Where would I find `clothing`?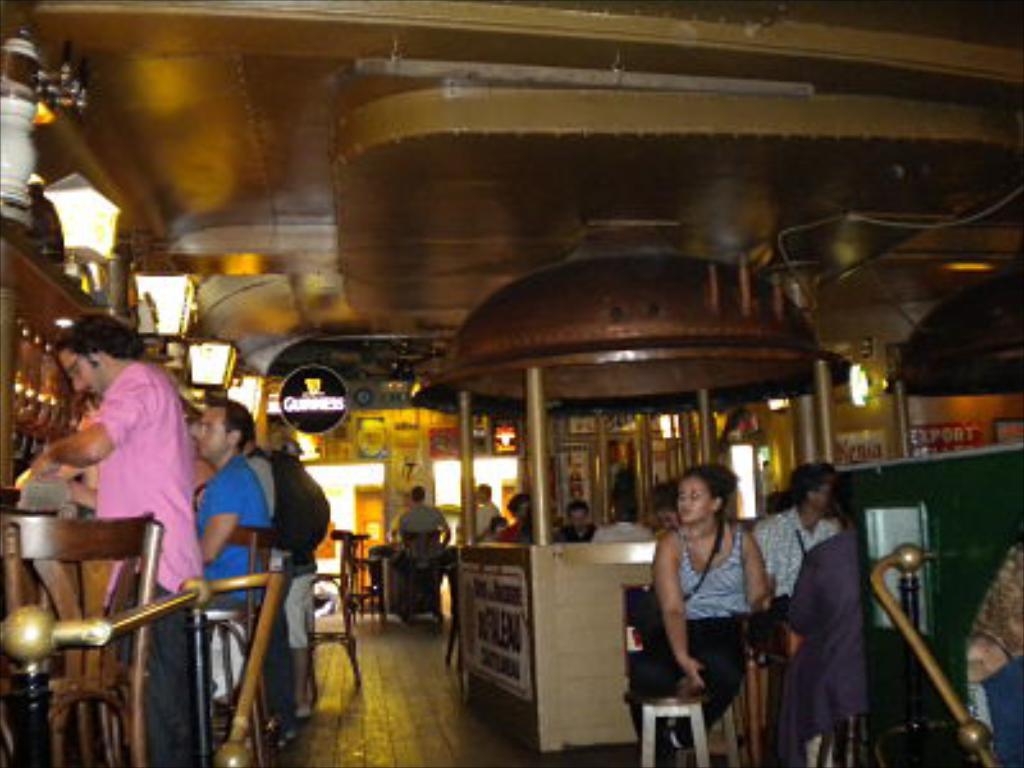
At l=246, t=451, r=294, b=732.
